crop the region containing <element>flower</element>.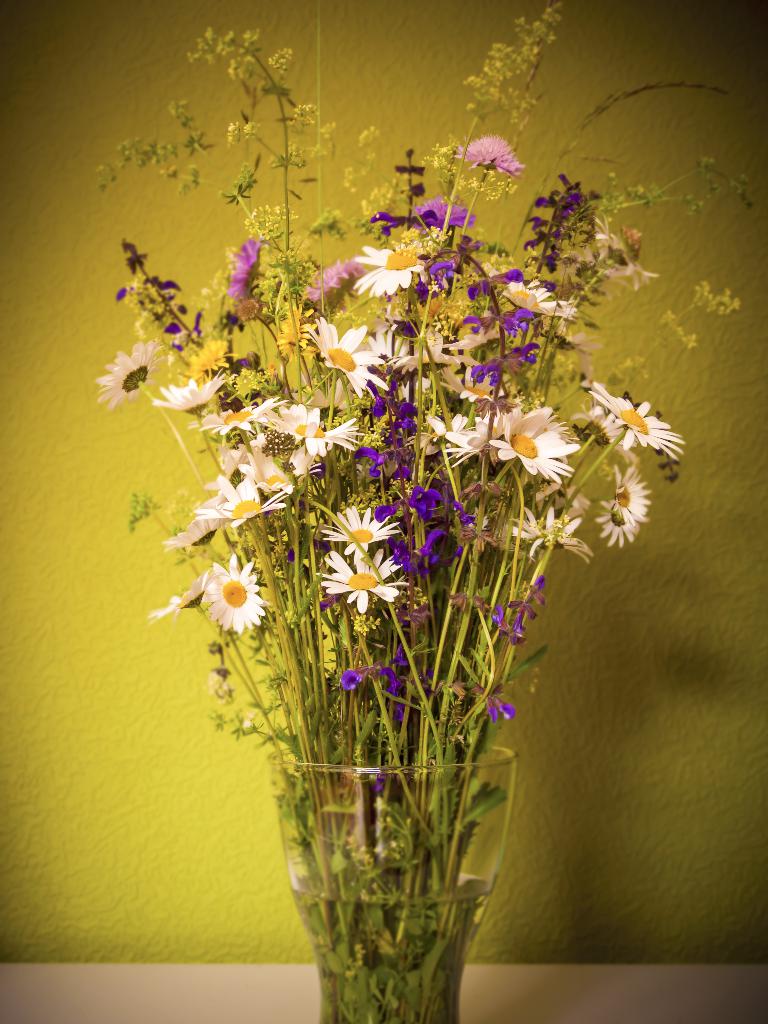
Crop region: <box>457,130,520,175</box>.
